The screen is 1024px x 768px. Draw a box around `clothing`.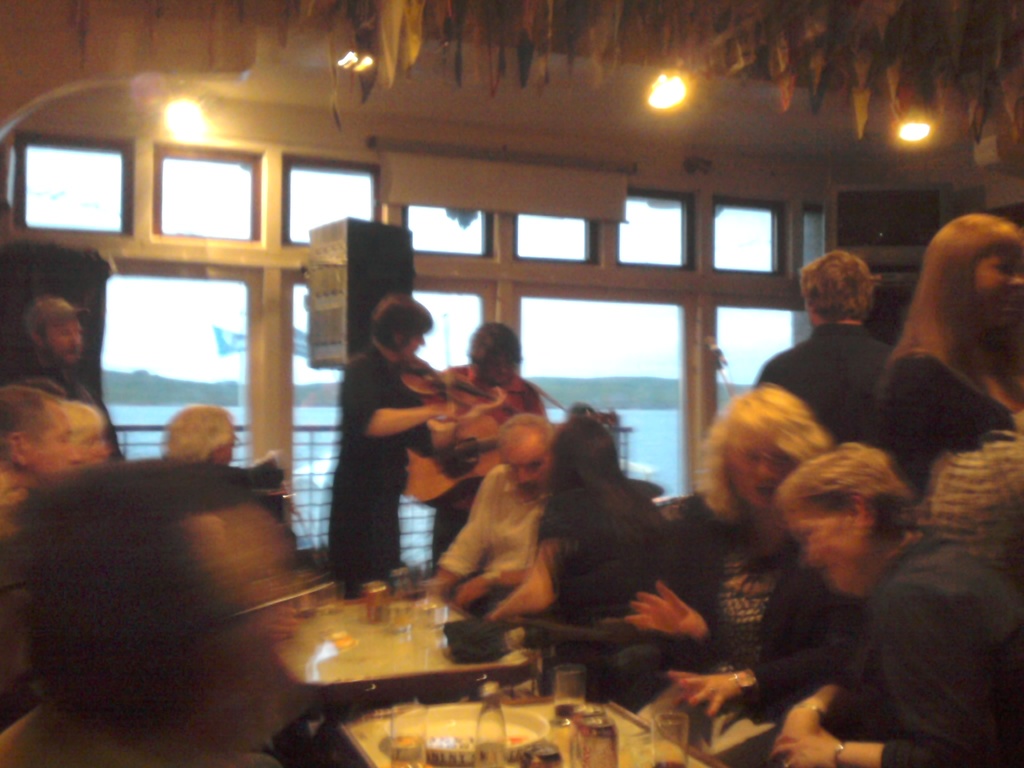
box=[602, 516, 860, 761].
